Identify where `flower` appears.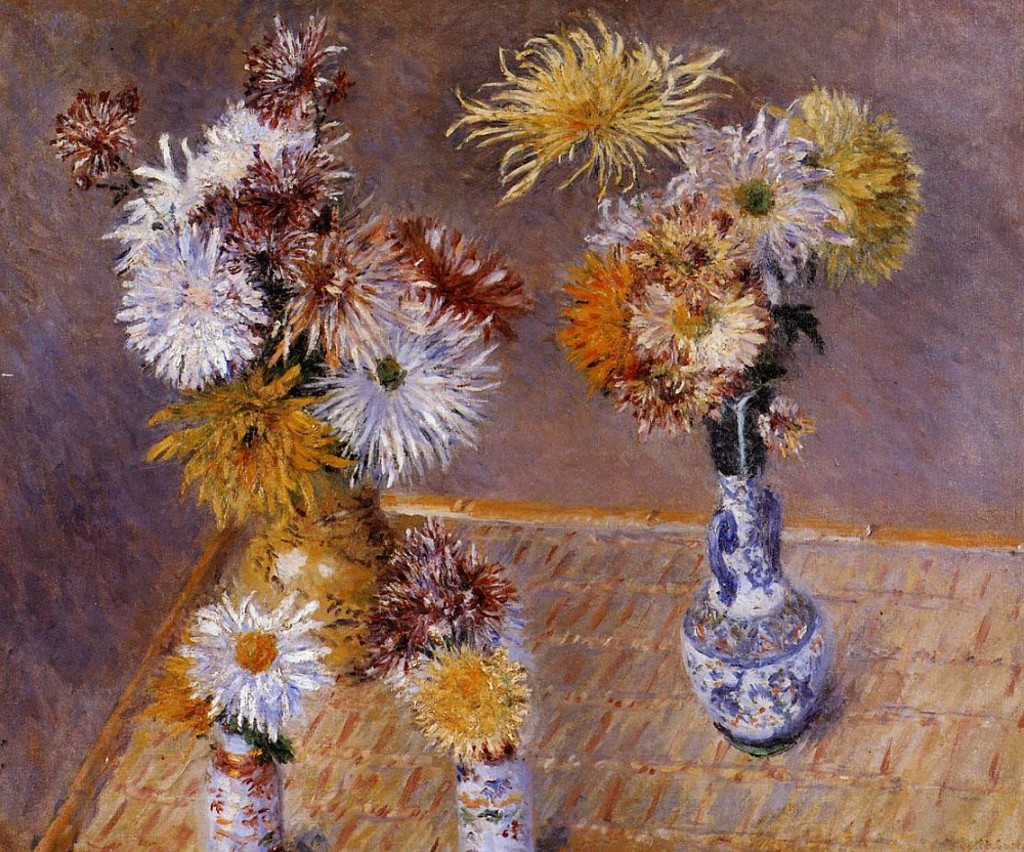
Appears at x1=613 y1=189 x2=752 y2=291.
